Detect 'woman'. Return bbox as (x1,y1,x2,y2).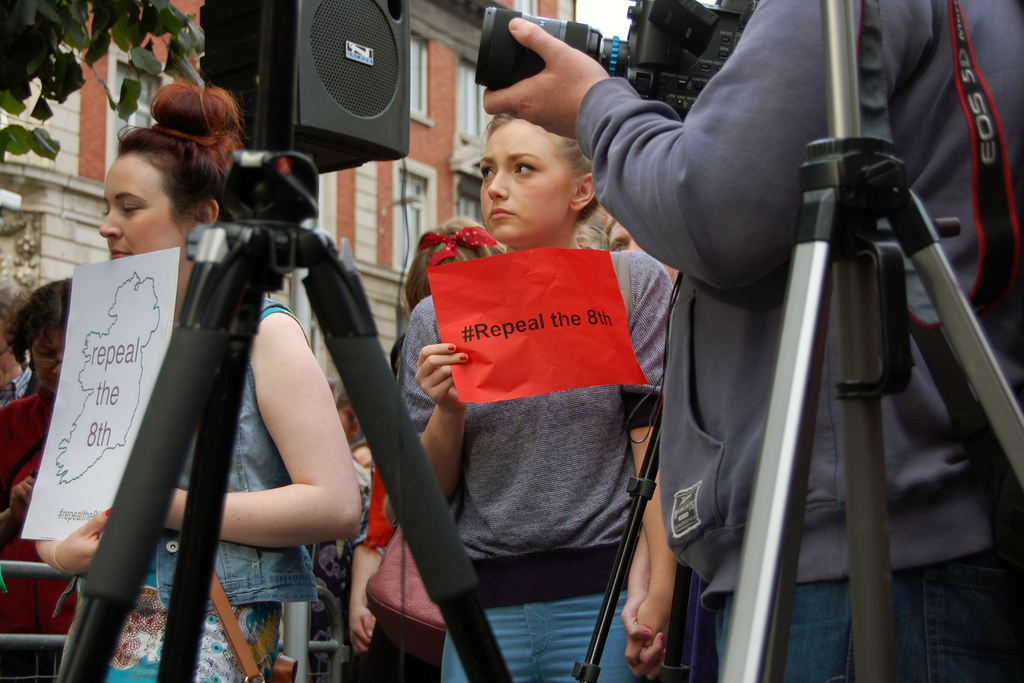
(20,81,365,682).
